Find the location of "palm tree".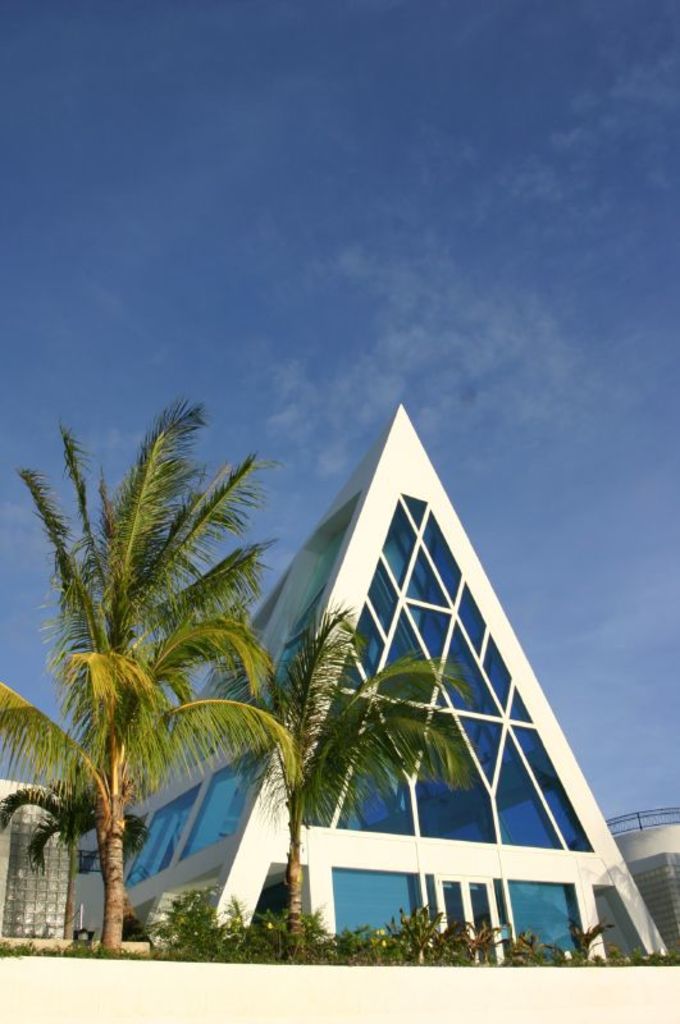
Location: detection(0, 389, 300, 968).
